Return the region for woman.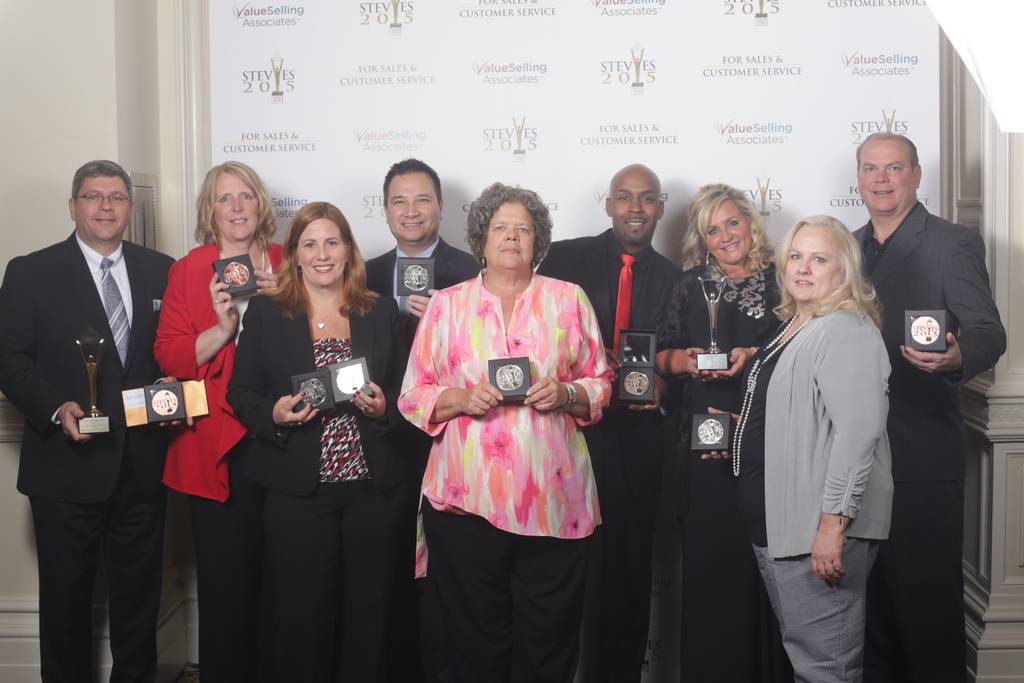
637,177,790,682.
